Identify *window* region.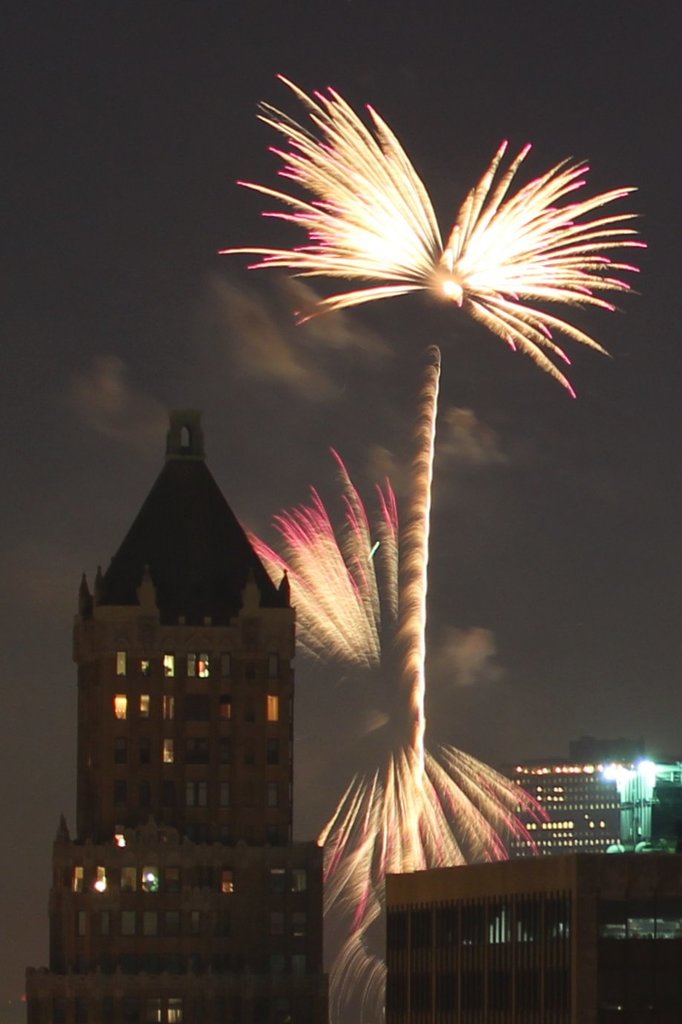
Region: 211, 908, 236, 935.
